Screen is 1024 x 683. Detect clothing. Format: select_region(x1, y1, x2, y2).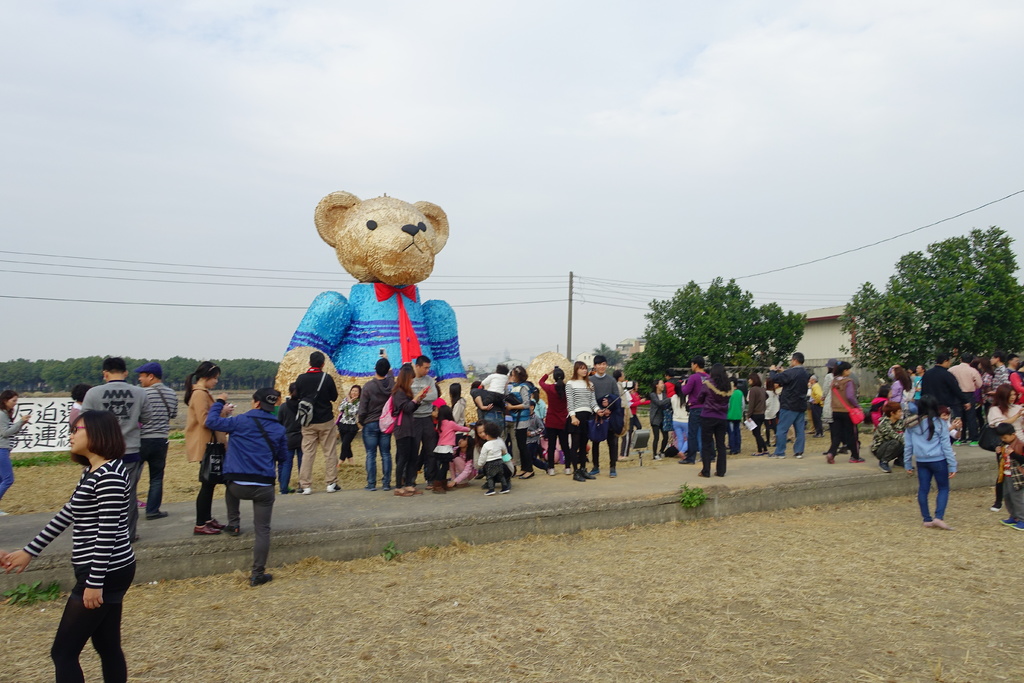
select_region(770, 363, 808, 456).
